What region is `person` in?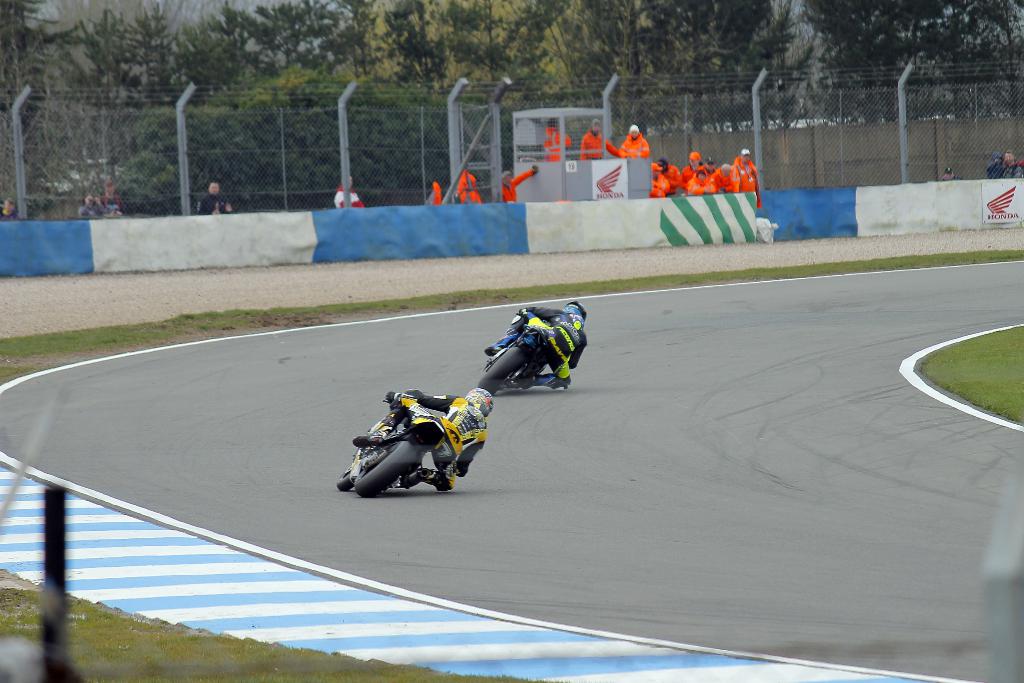
(540, 119, 572, 164).
